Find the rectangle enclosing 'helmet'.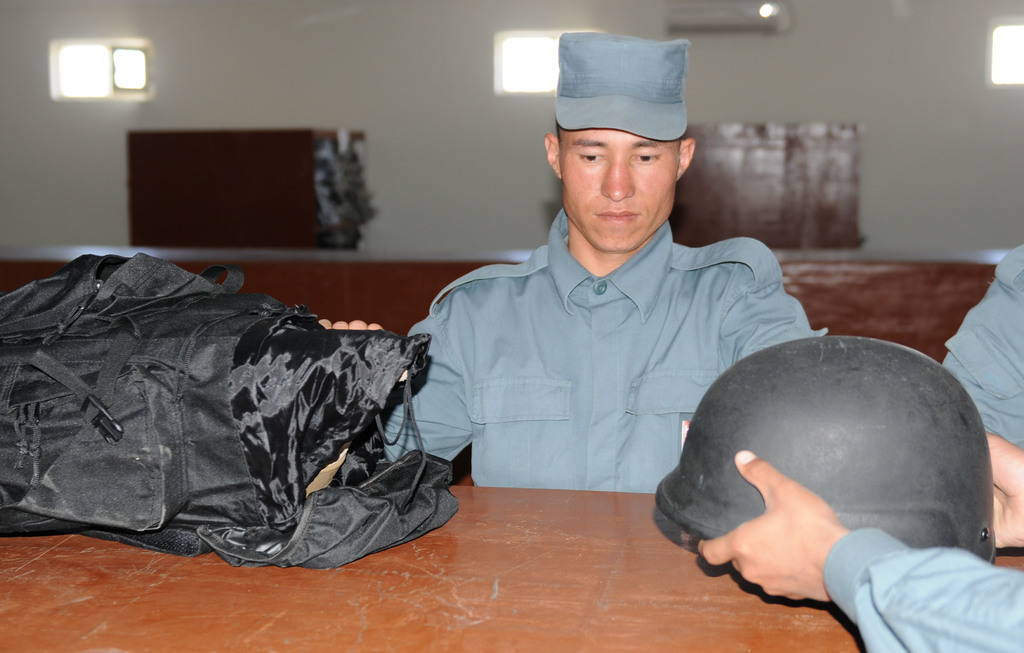
(682, 350, 968, 587).
